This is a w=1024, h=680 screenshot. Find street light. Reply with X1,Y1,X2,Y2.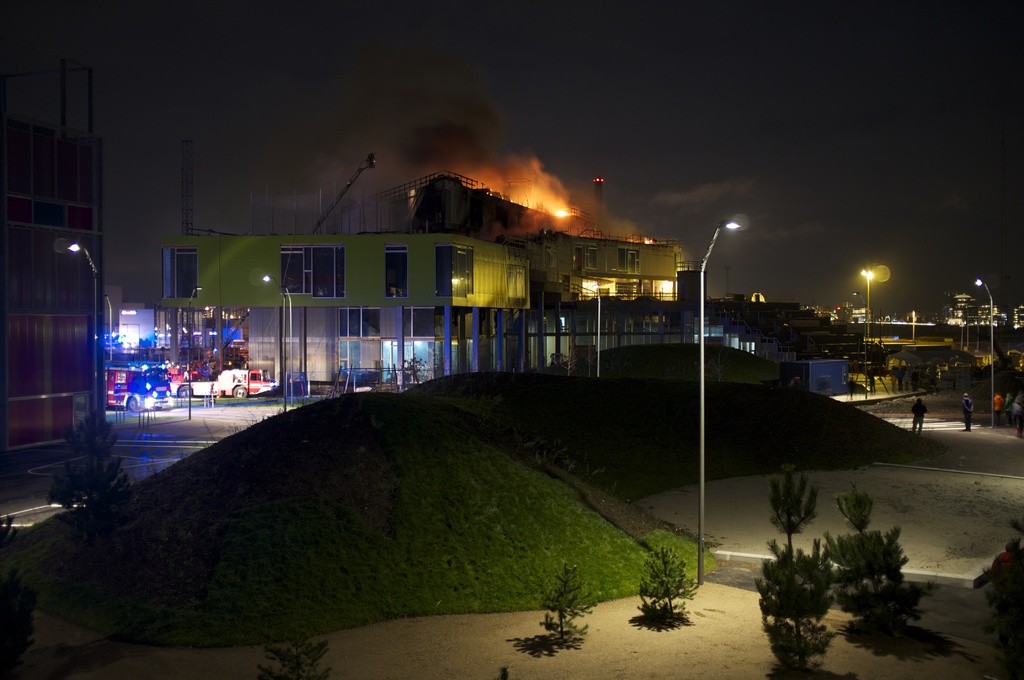
859,267,875,342.
